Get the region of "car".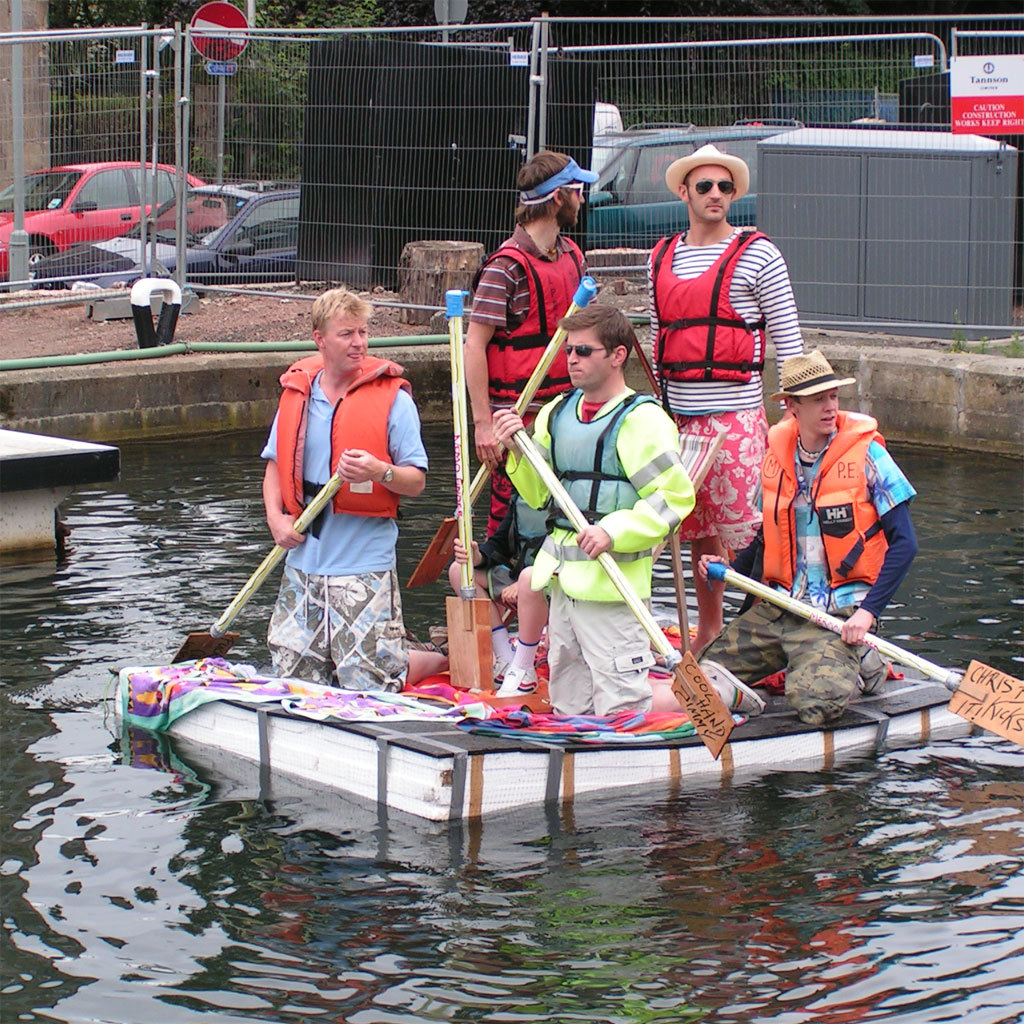
[34,179,284,292].
